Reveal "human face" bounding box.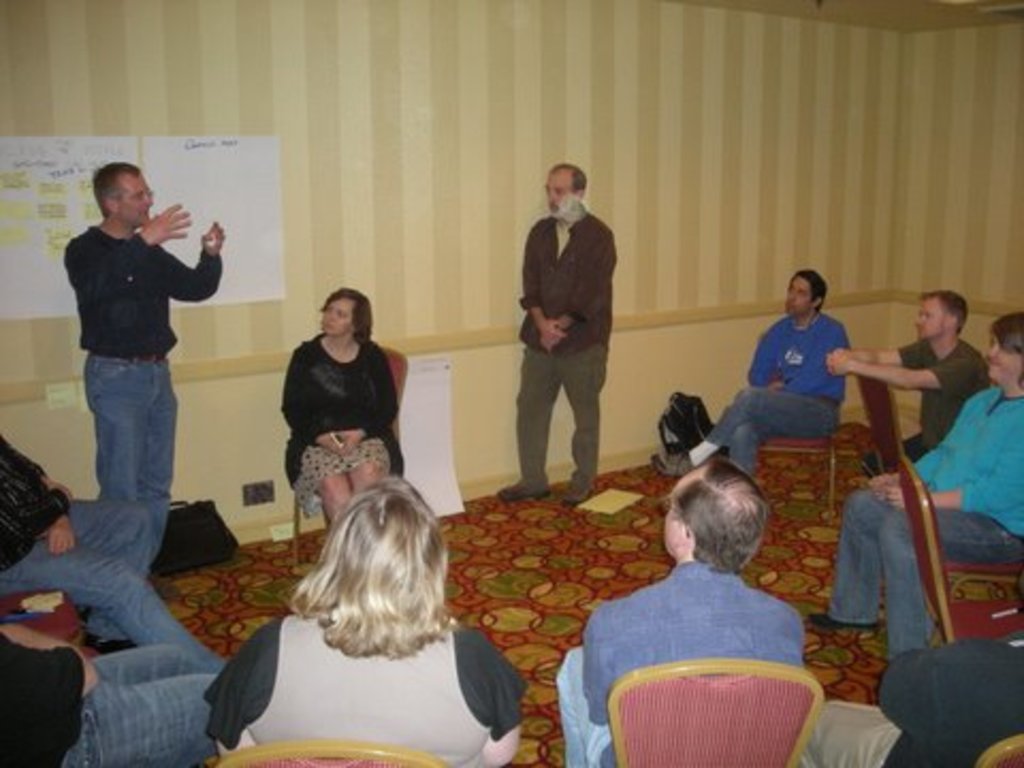
Revealed: [666,469,693,555].
